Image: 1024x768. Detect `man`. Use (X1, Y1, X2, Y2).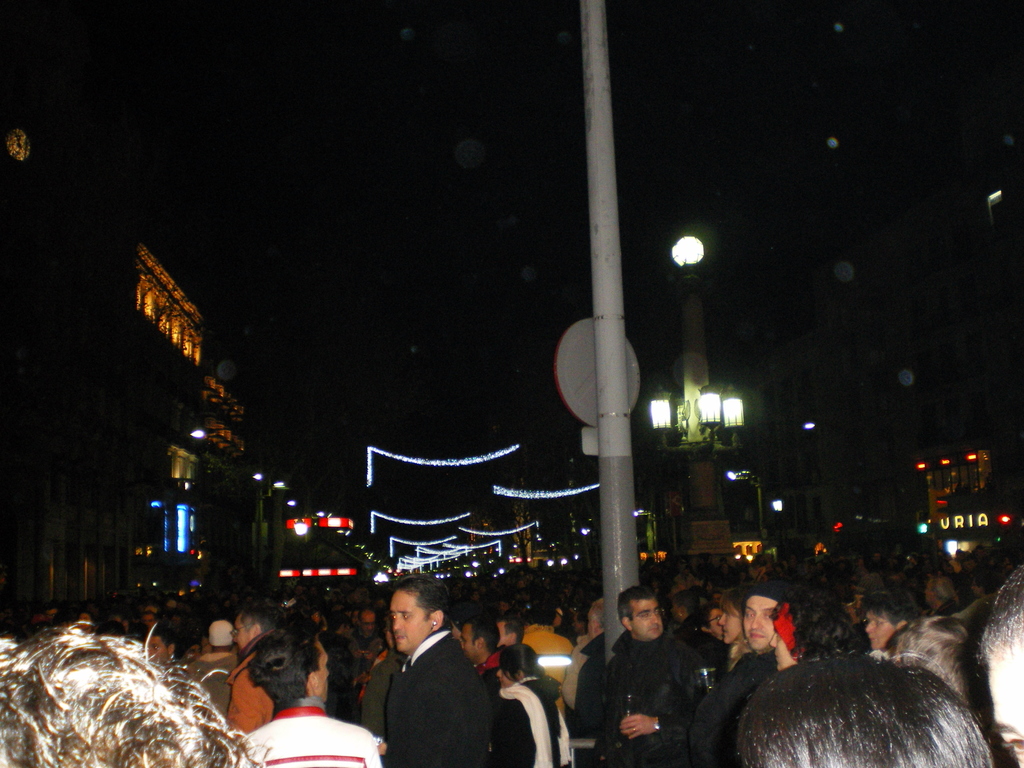
(143, 628, 184, 668).
